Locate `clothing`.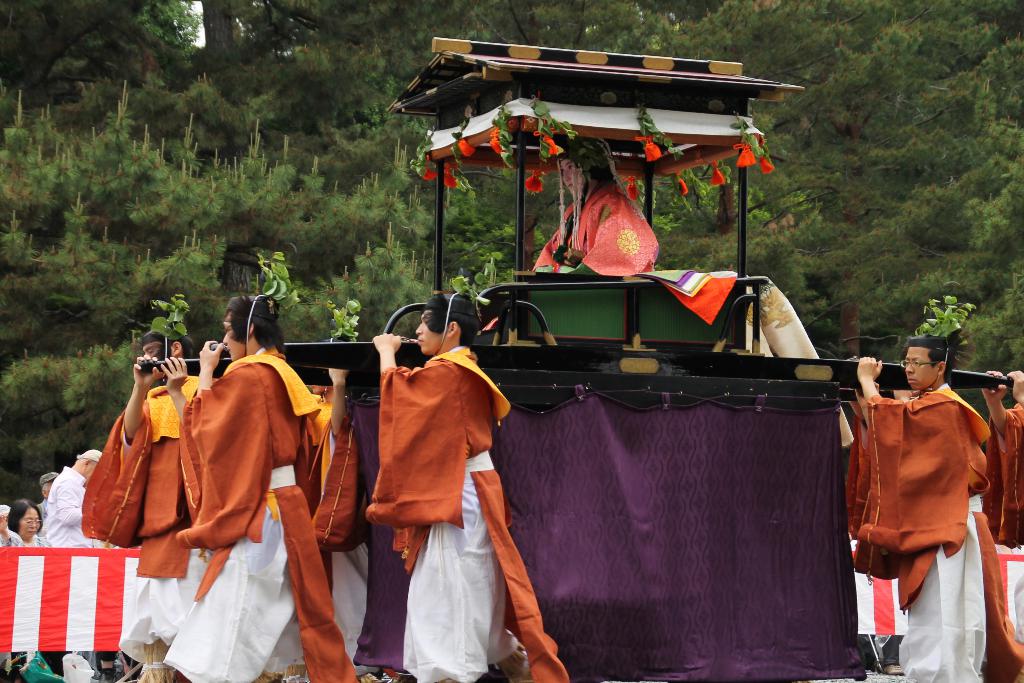
Bounding box: [x1=0, y1=533, x2=49, y2=548].
